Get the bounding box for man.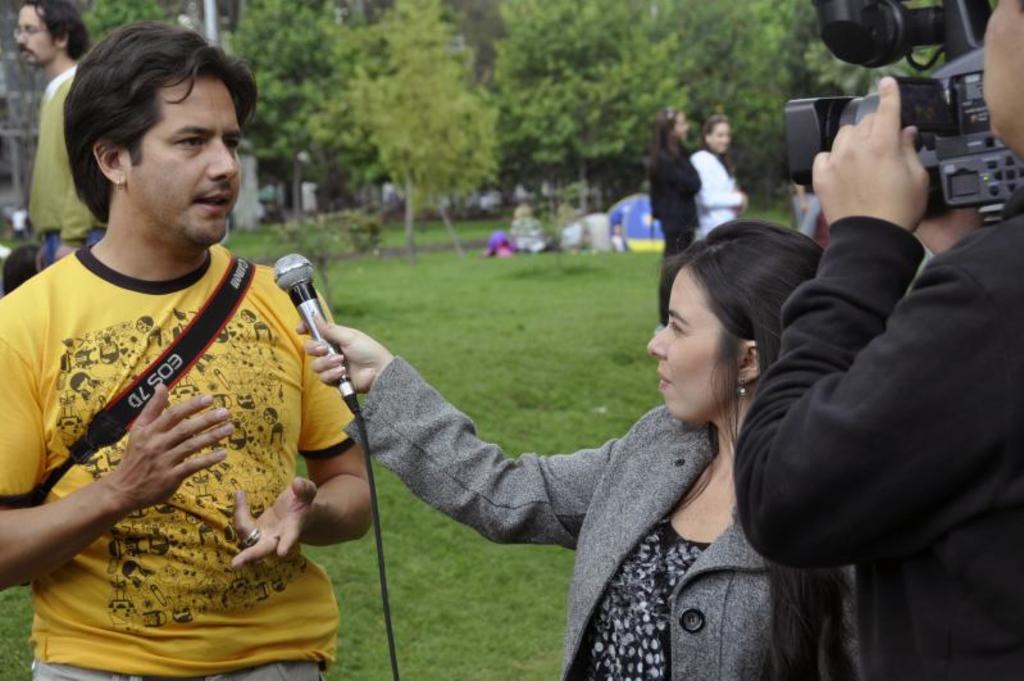
9, 0, 106, 277.
